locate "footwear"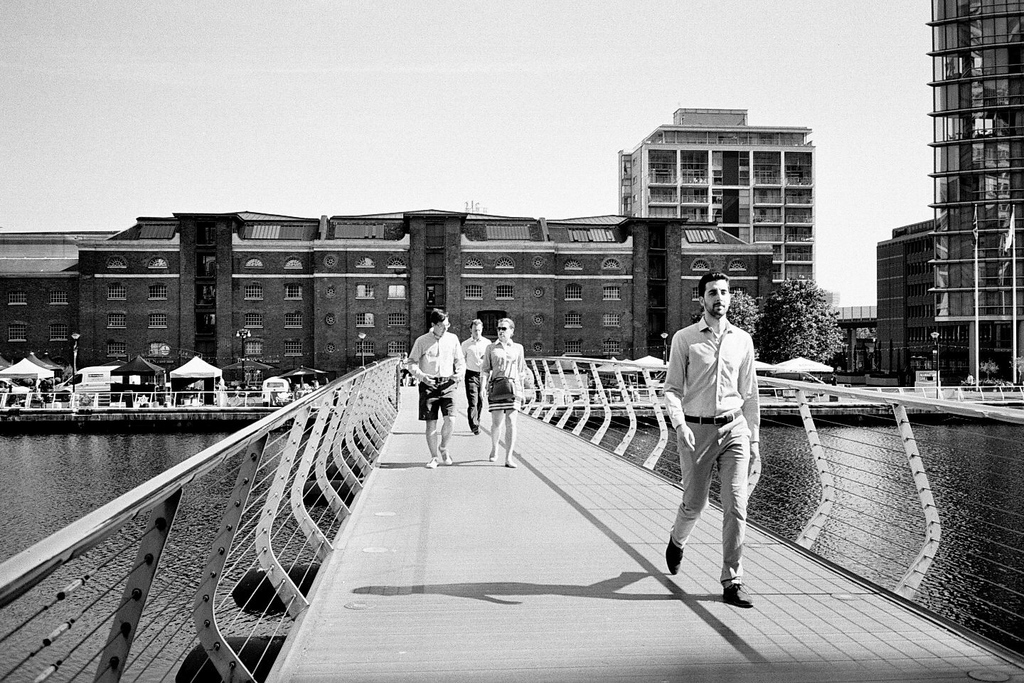
Rect(505, 460, 516, 469)
